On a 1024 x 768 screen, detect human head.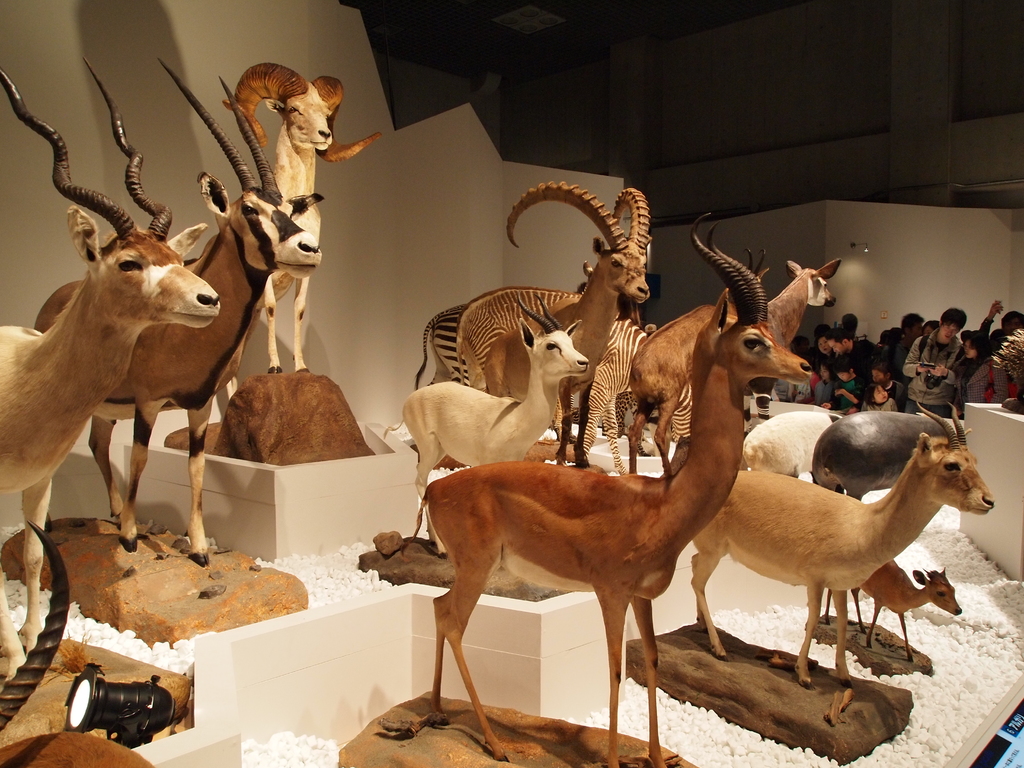
rect(896, 314, 925, 338).
